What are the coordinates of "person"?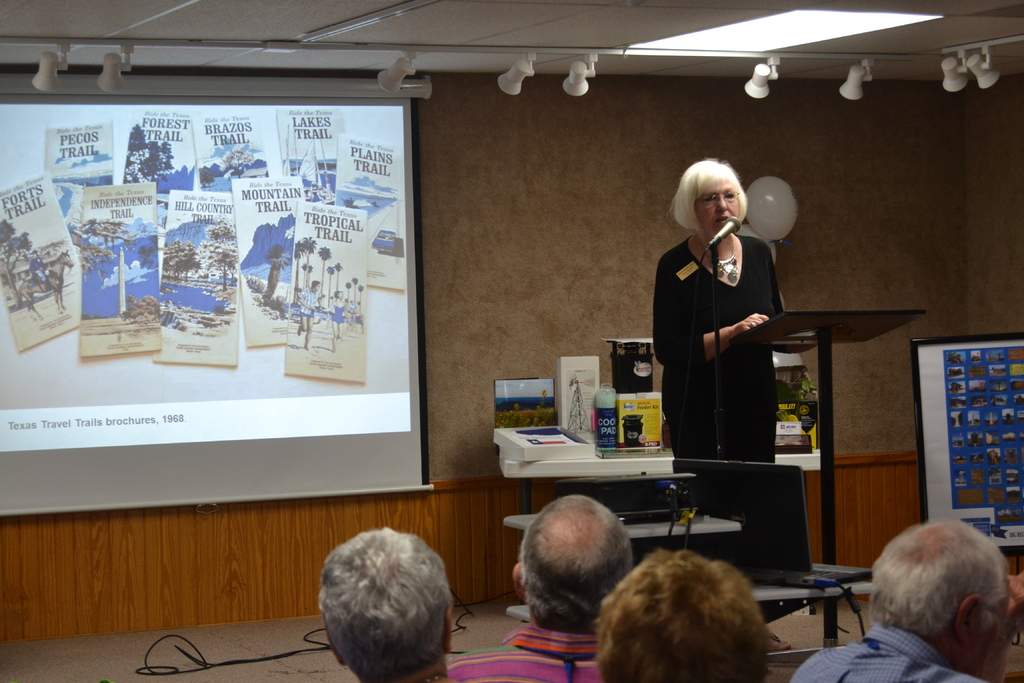
[left=776, top=514, right=1016, bottom=680].
